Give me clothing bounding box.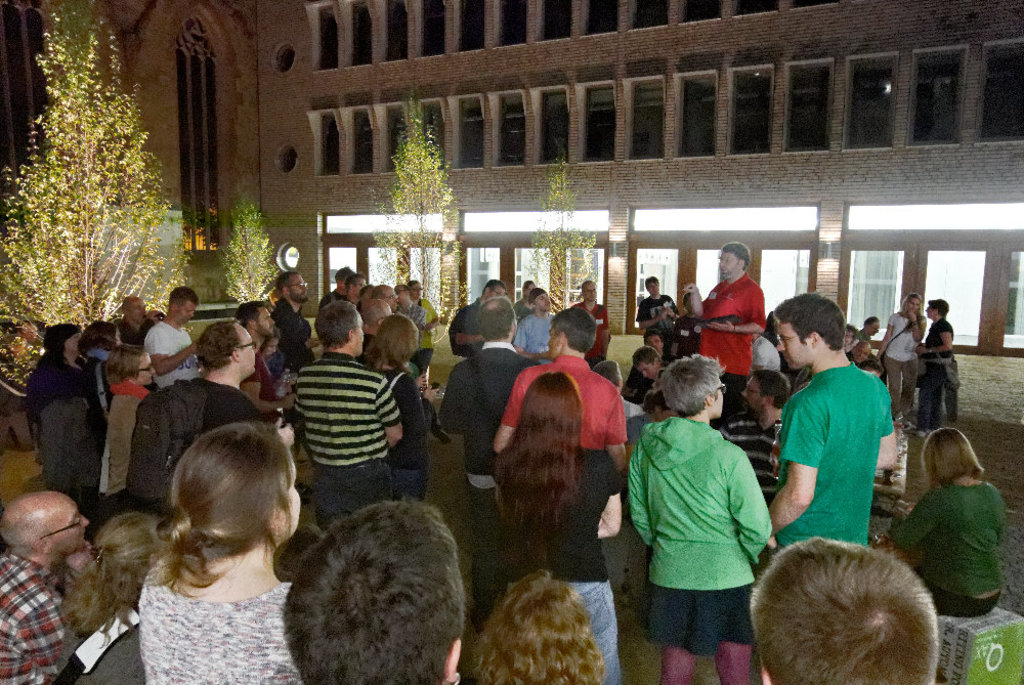
select_region(68, 611, 141, 681).
